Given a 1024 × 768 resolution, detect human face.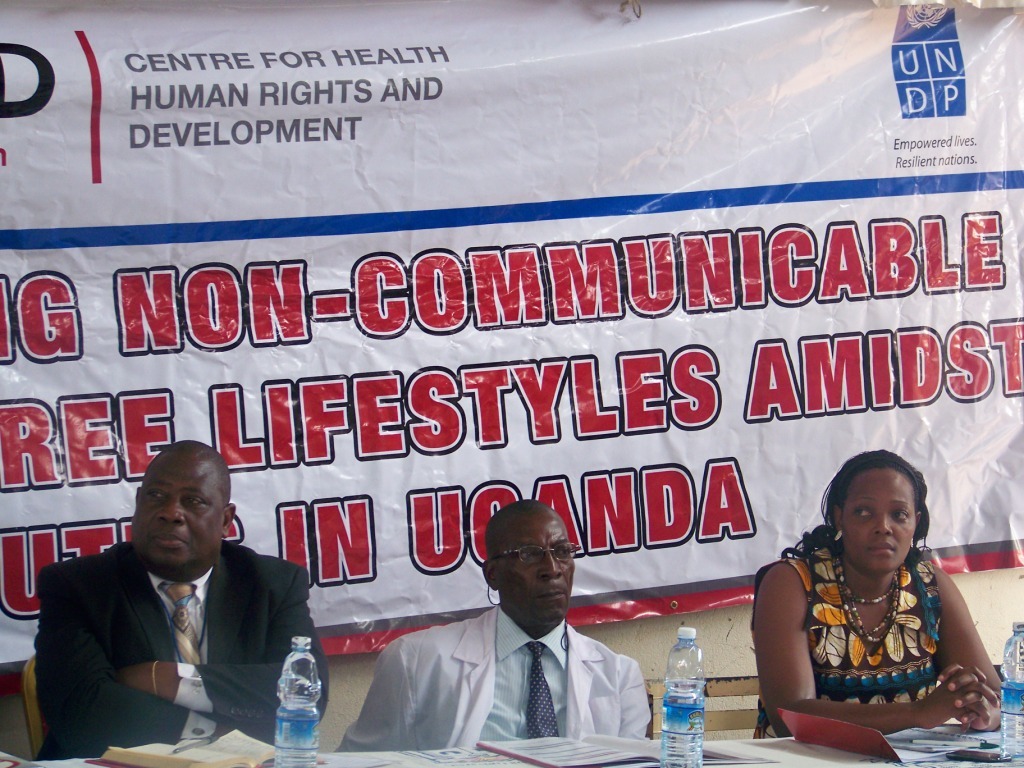
left=497, top=511, right=578, bottom=620.
